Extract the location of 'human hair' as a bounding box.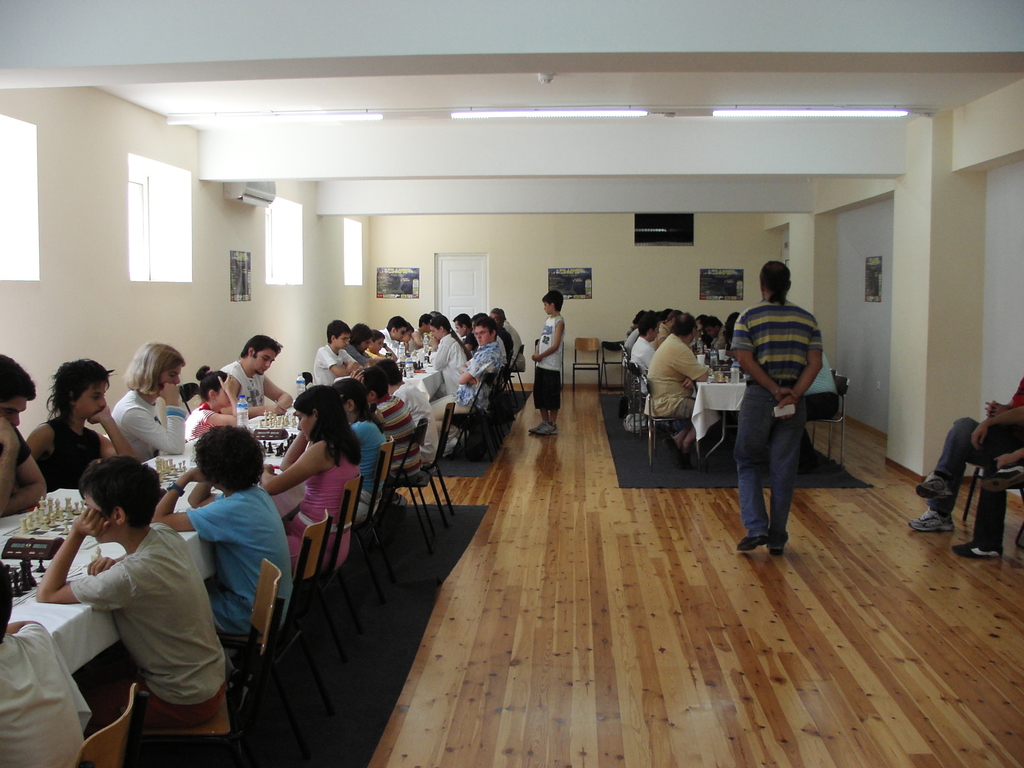
detection(0, 351, 37, 404).
